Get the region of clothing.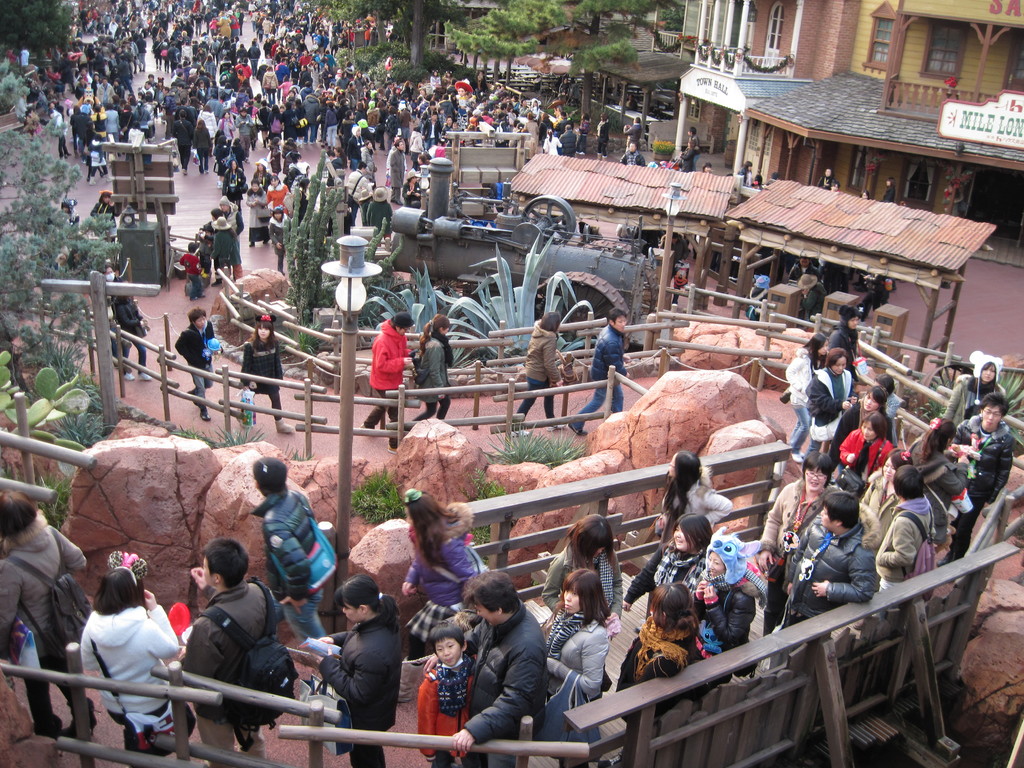
(874,500,943,577).
